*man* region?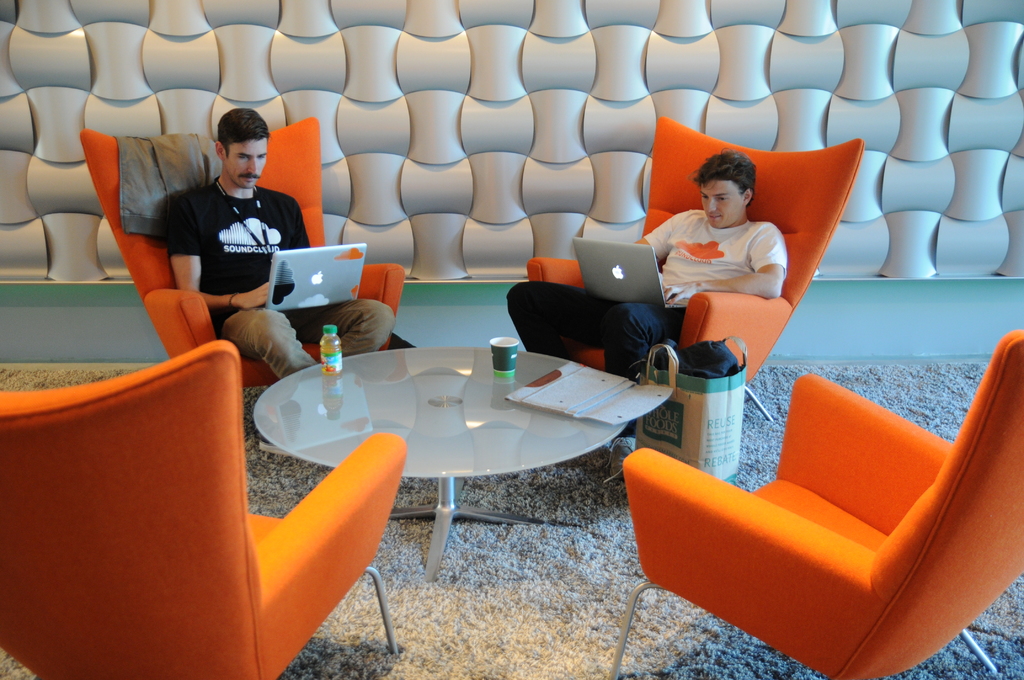
l=156, t=109, r=394, b=456
